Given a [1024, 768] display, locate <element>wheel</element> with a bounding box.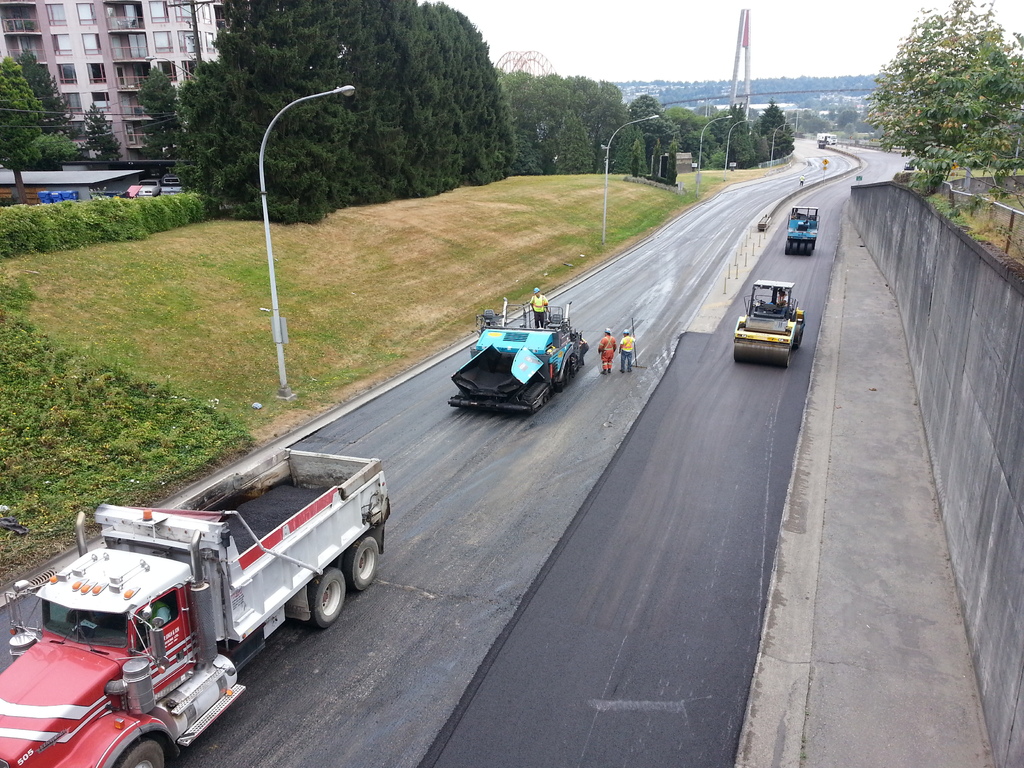
Located: bbox(733, 328, 788, 367).
